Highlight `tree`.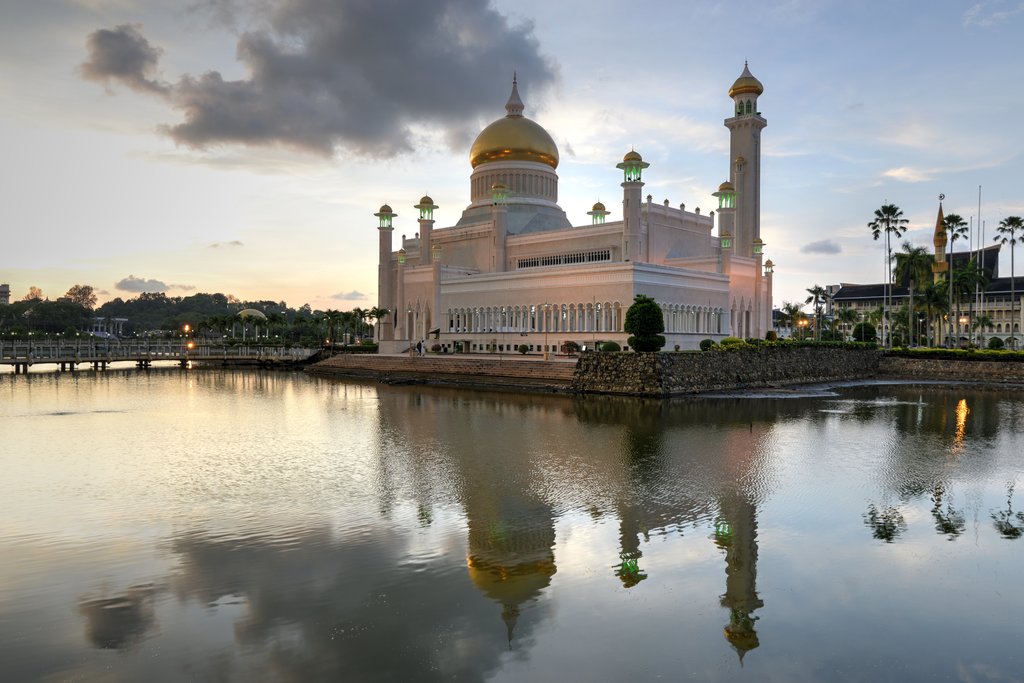
Highlighted region: bbox(936, 210, 972, 352).
